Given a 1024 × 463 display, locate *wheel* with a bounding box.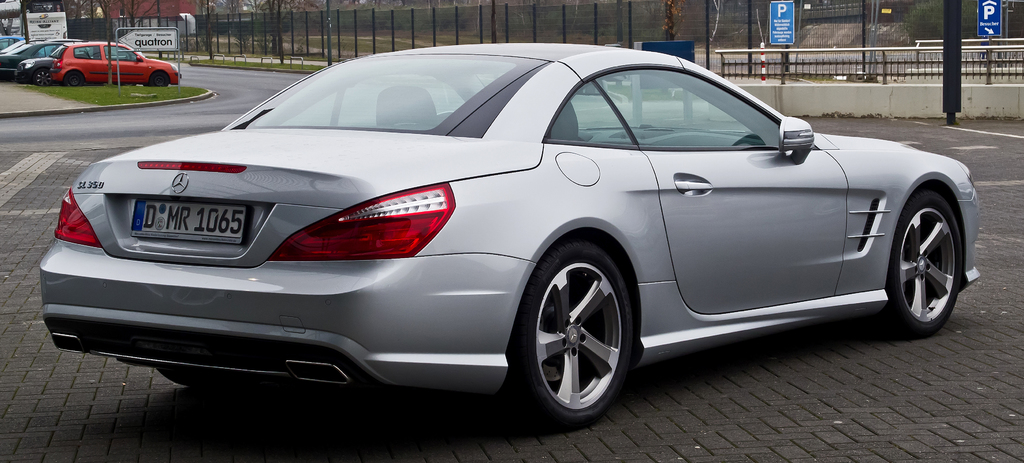
Located: box(146, 71, 172, 88).
